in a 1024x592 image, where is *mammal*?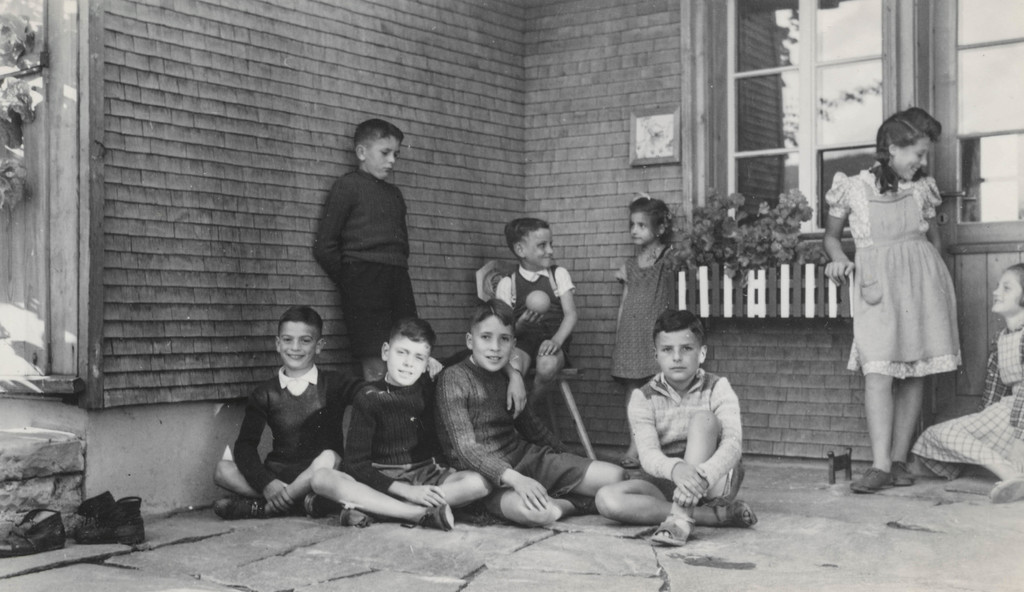
box(911, 259, 1023, 506).
